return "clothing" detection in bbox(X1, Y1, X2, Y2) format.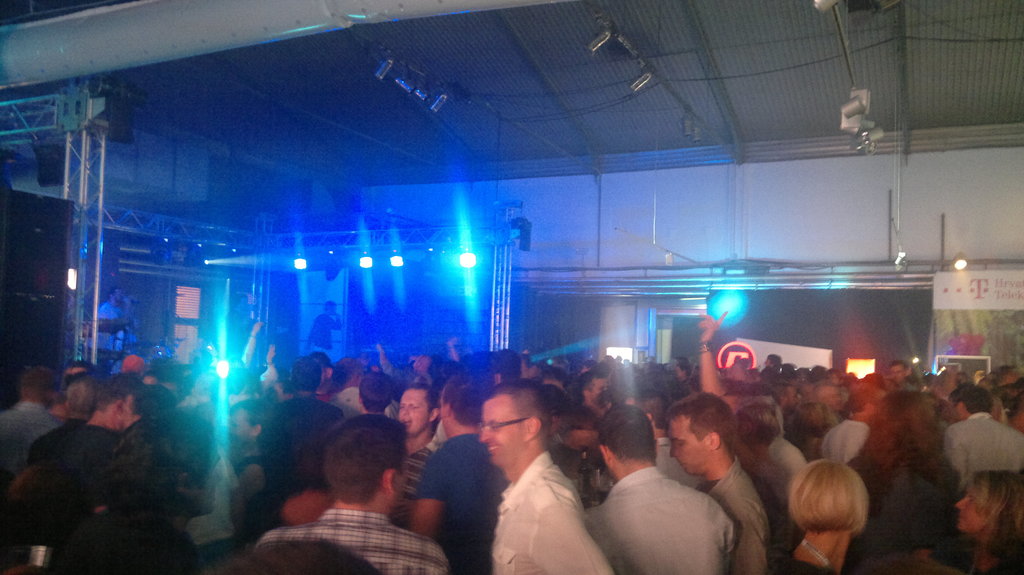
bbox(692, 463, 785, 574).
